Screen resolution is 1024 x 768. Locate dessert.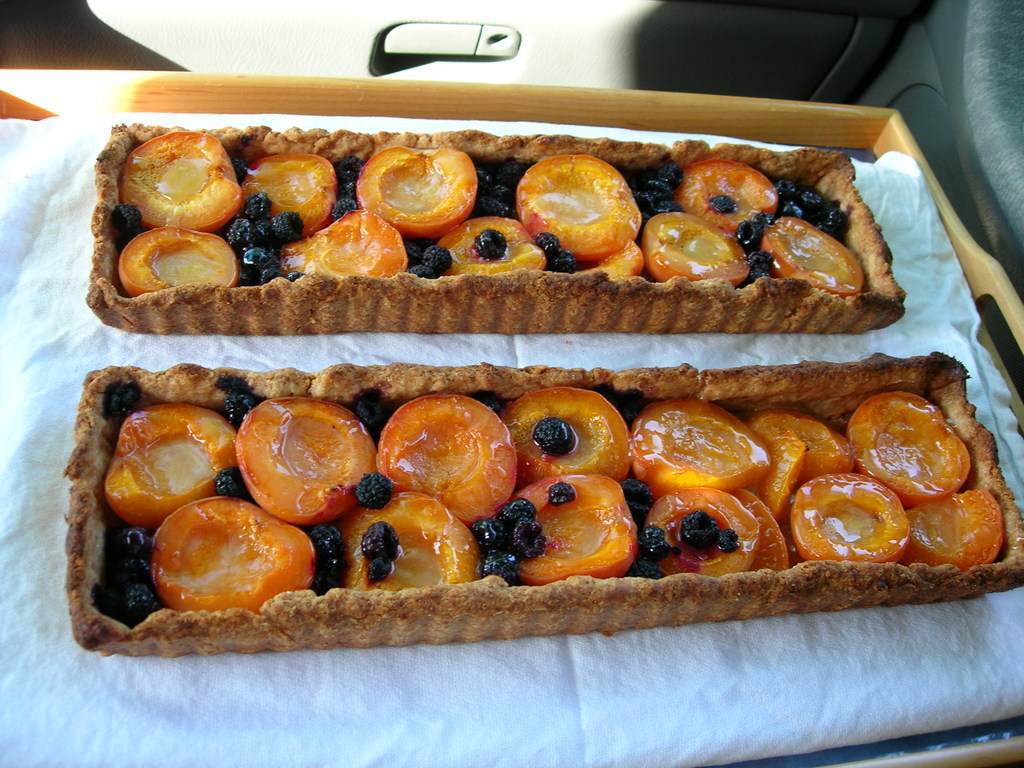
bbox(914, 486, 980, 569).
